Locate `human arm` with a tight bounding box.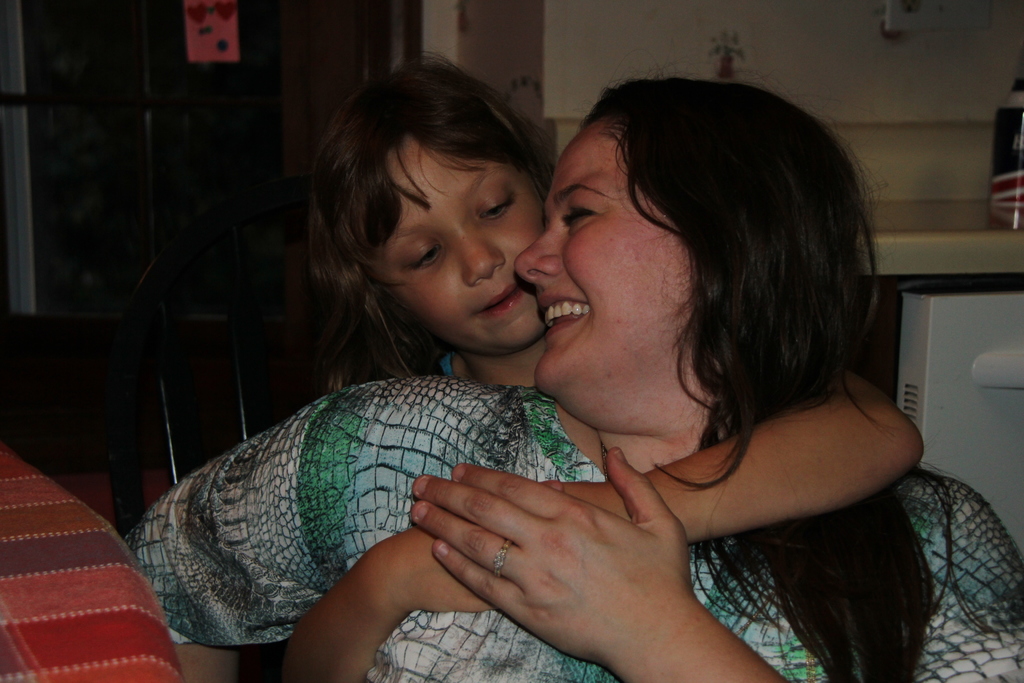
<region>124, 382, 360, 682</region>.
